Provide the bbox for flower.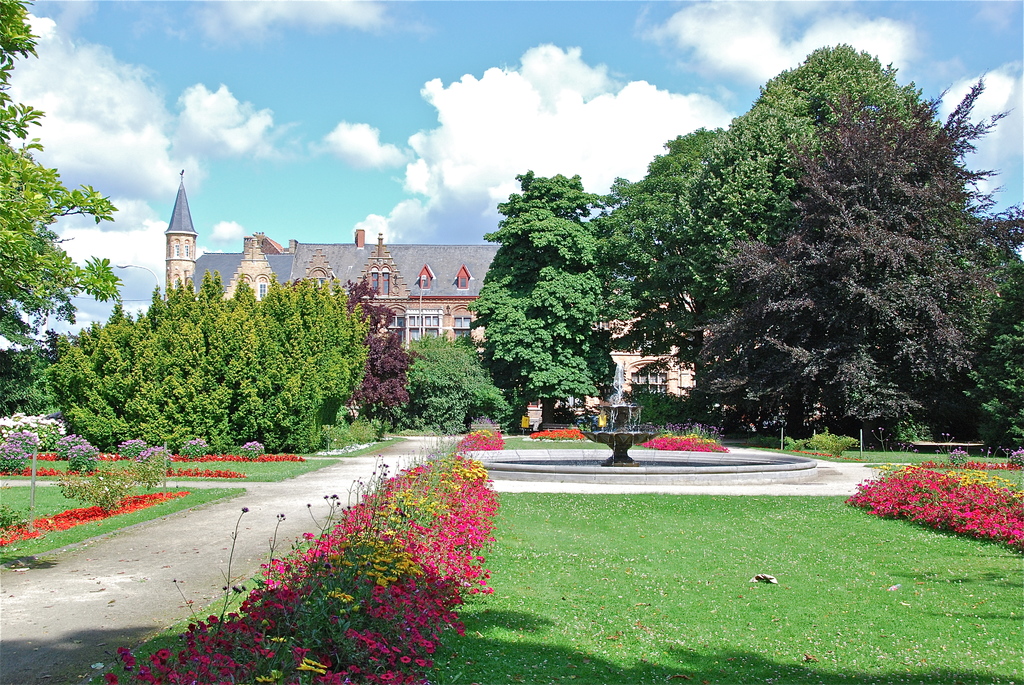
BBox(396, 655, 411, 667).
